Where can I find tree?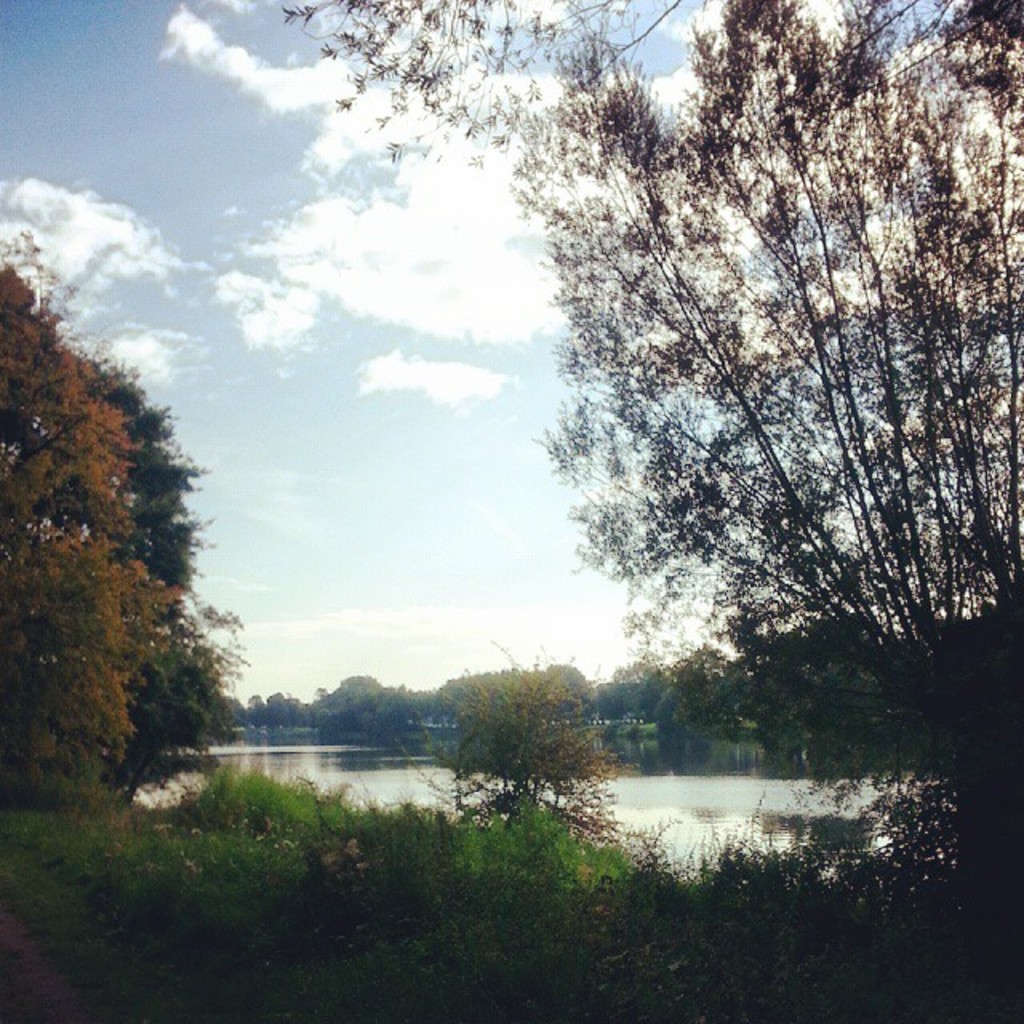
You can find it at <box>94,363,251,806</box>.
